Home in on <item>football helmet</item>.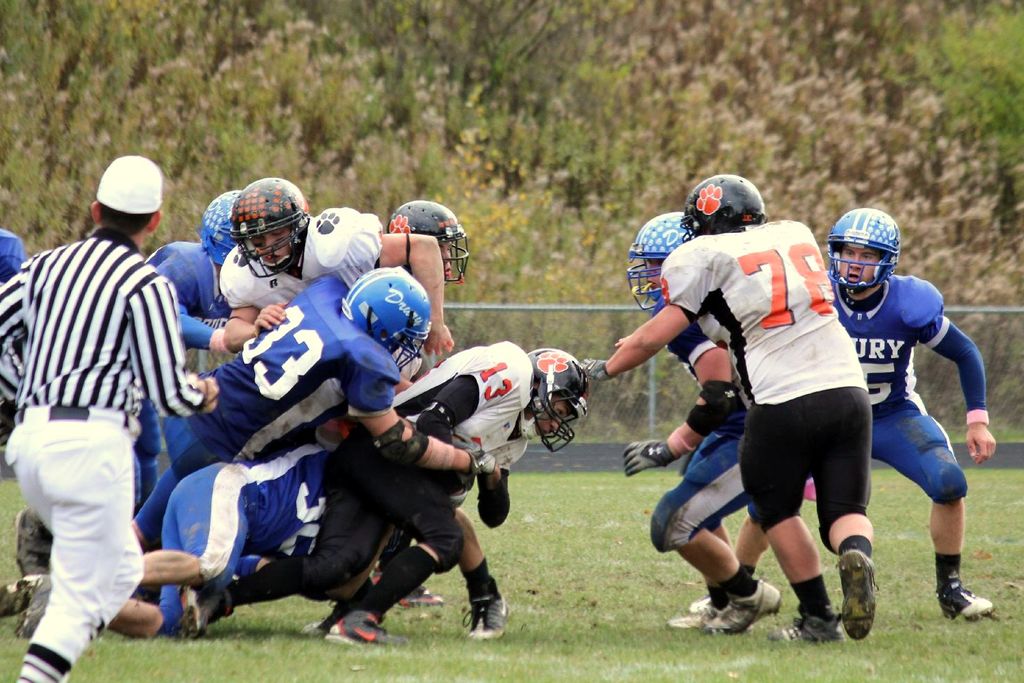
Homed in at box(623, 209, 698, 314).
